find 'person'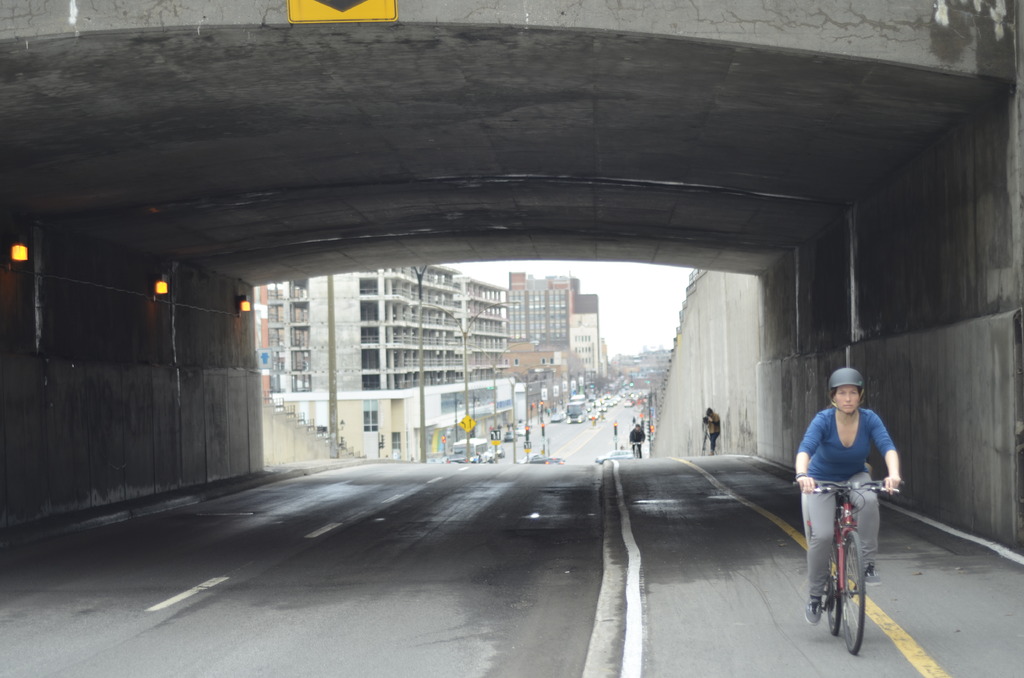
{"x1": 627, "y1": 425, "x2": 647, "y2": 459}
